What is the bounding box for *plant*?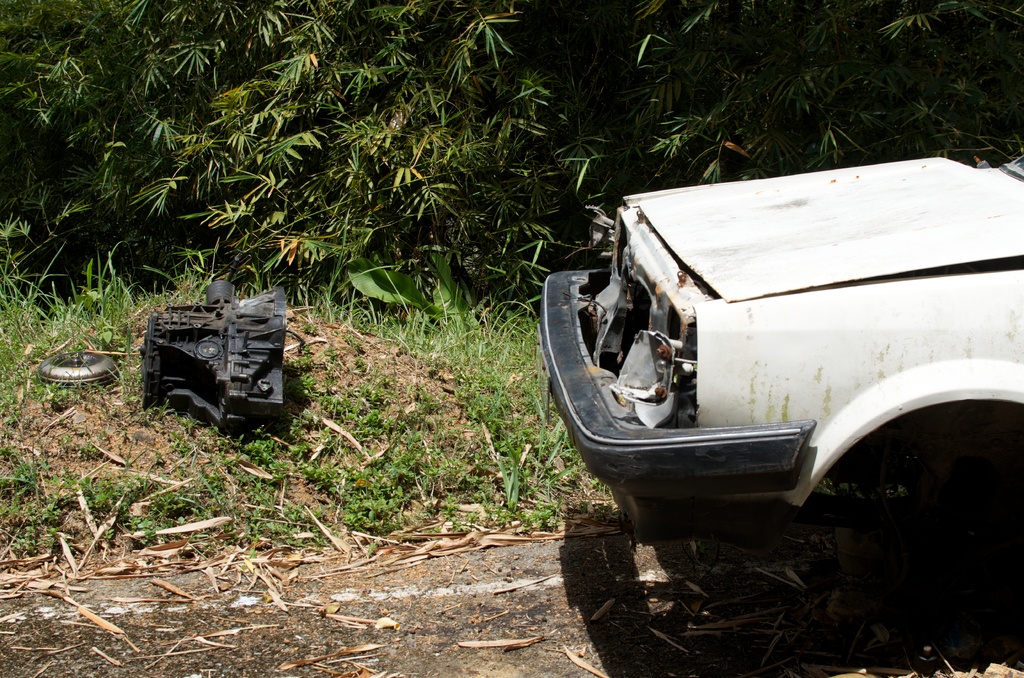
(x1=299, y1=318, x2=324, y2=337).
